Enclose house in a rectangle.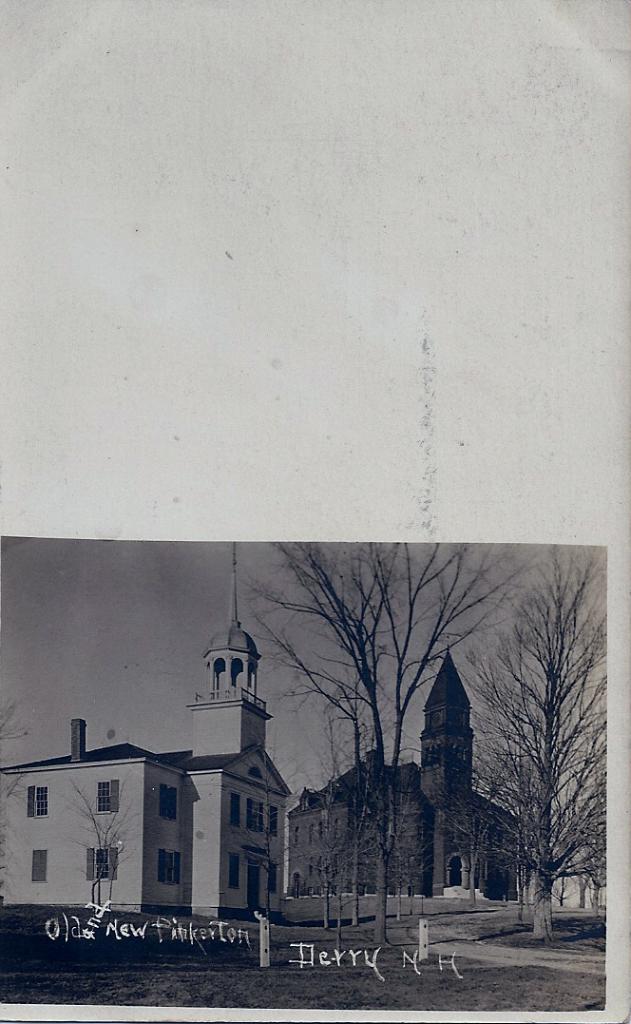
(x1=553, y1=859, x2=602, y2=916).
